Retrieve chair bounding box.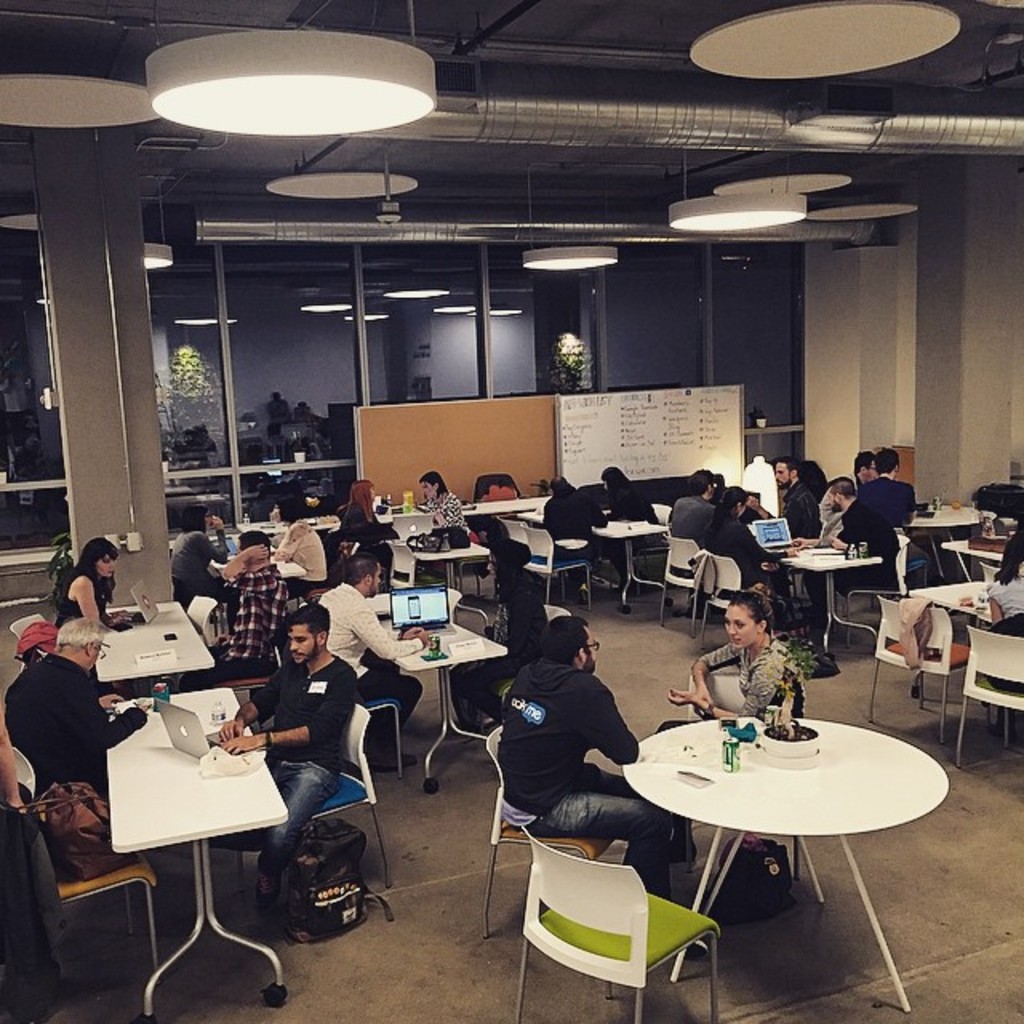
Bounding box: region(6, 606, 48, 680).
